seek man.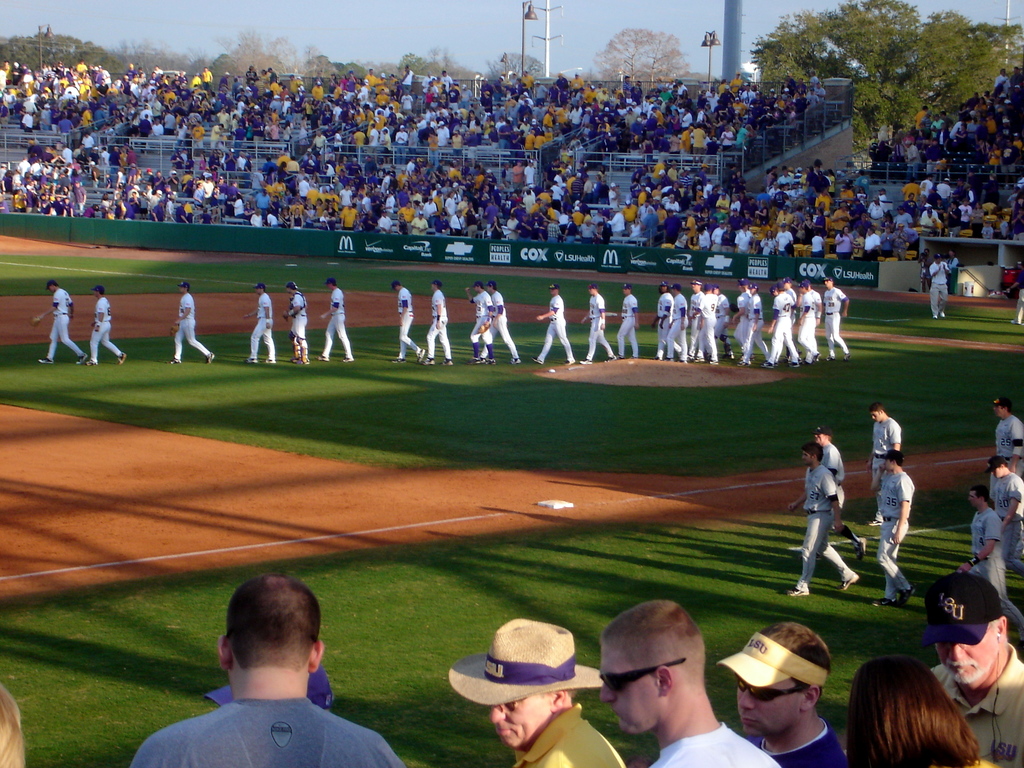
rect(732, 282, 771, 365).
